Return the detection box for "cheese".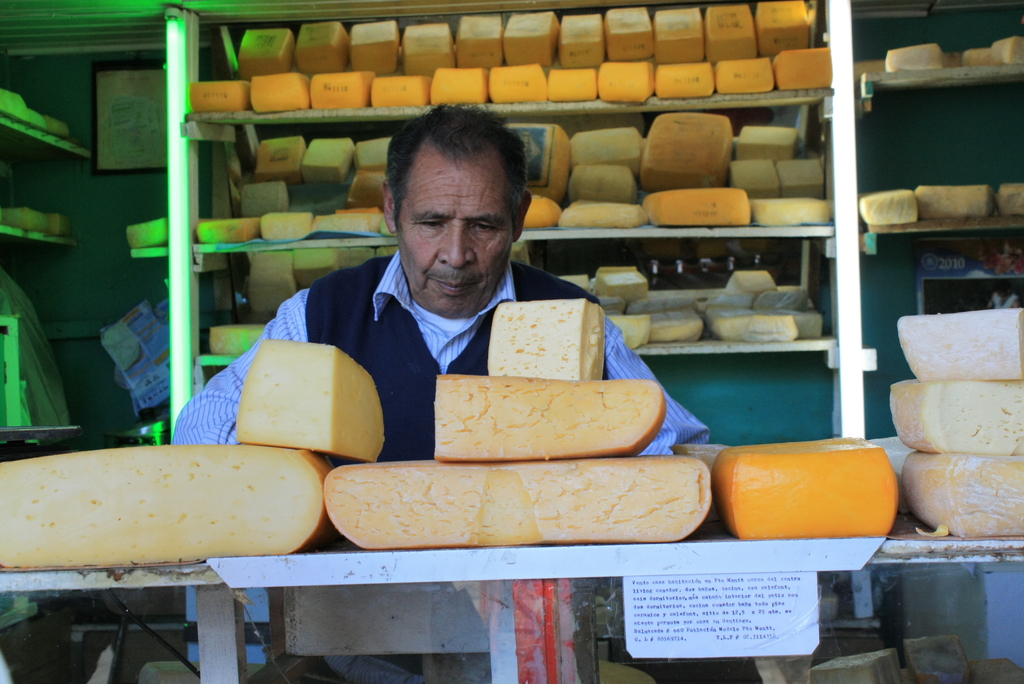
(x1=1000, y1=181, x2=1023, y2=224).
